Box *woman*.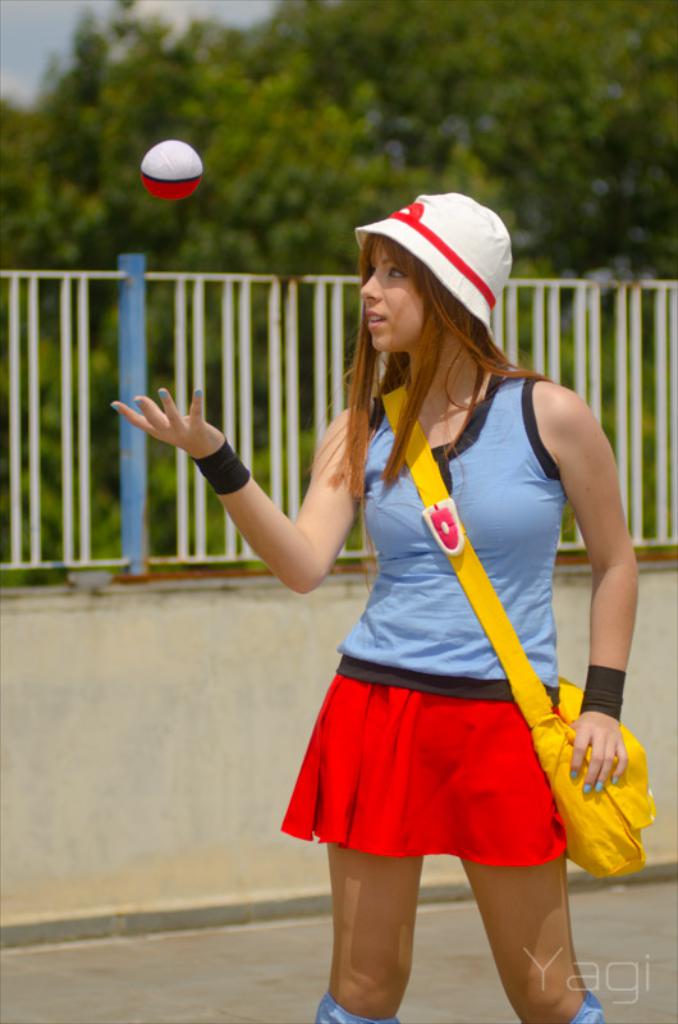
bbox=[110, 193, 641, 1023].
